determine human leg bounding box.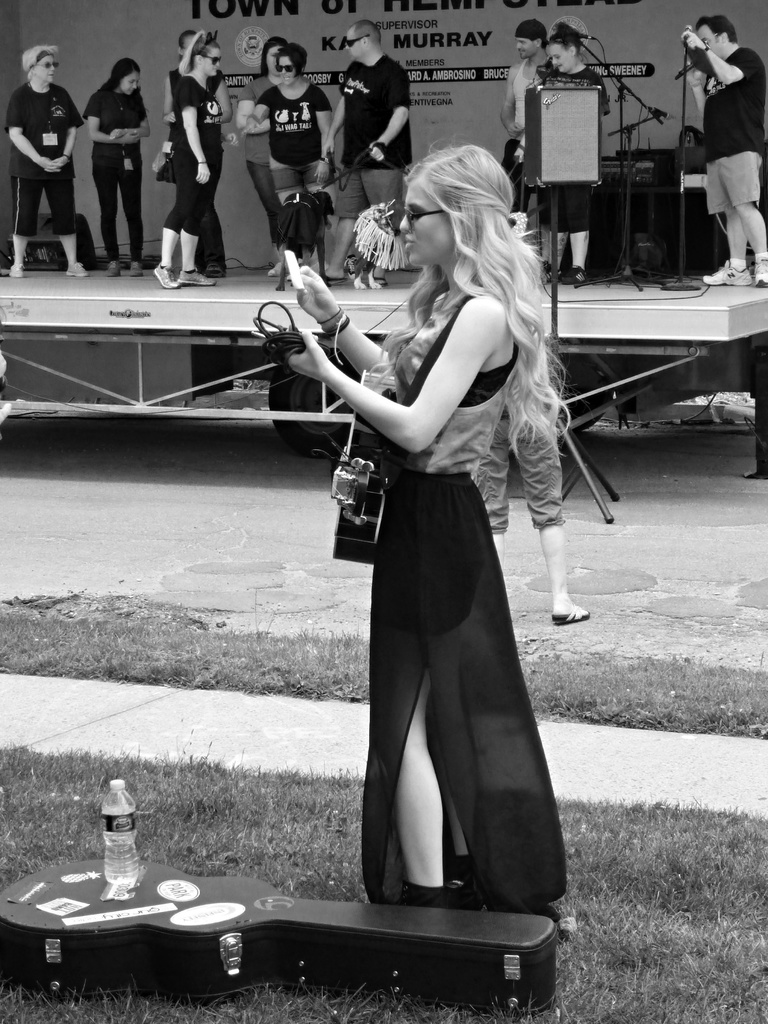
Determined: box(177, 141, 223, 279).
